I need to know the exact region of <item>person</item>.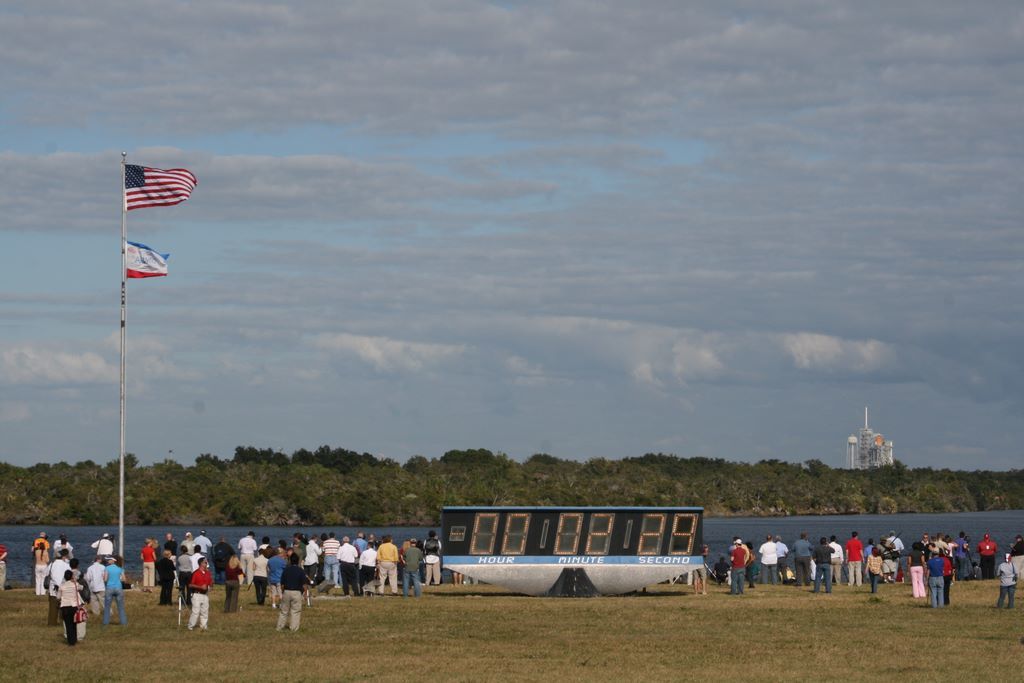
Region: l=279, t=553, r=311, b=629.
